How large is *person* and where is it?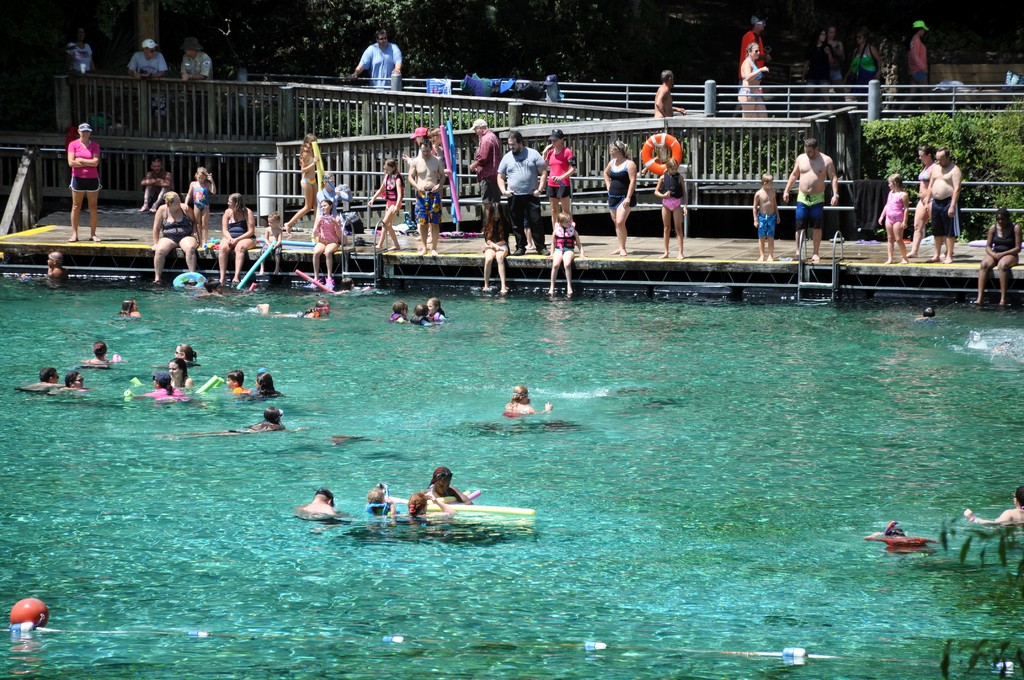
Bounding box: l=181, t=42, r=212, b=111.
